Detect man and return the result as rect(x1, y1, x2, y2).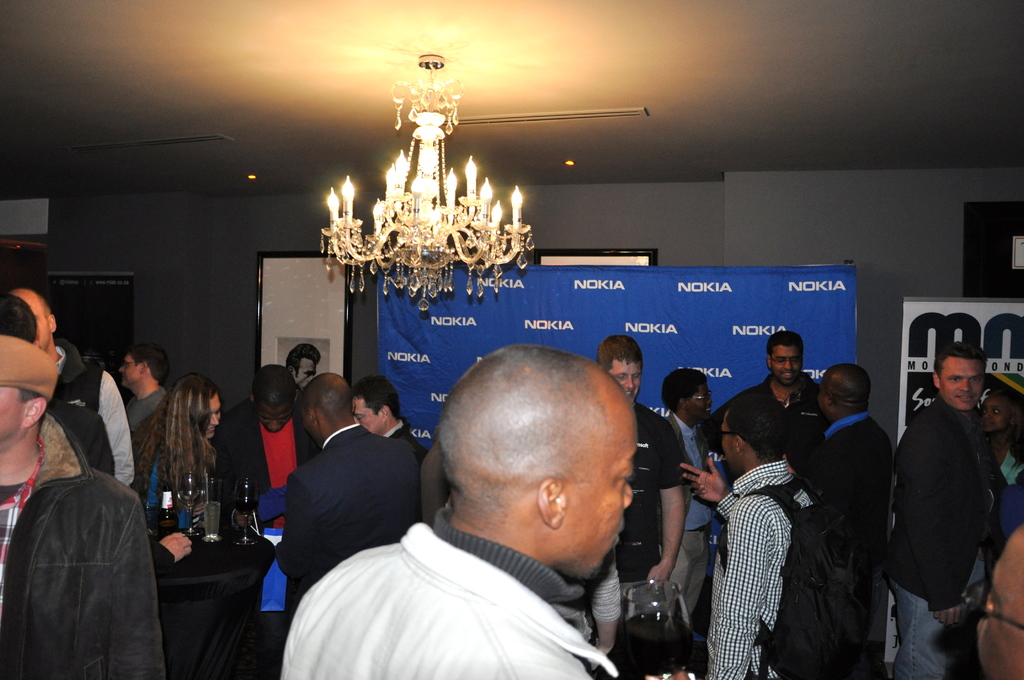
rect(792, 364, 890, 636).
